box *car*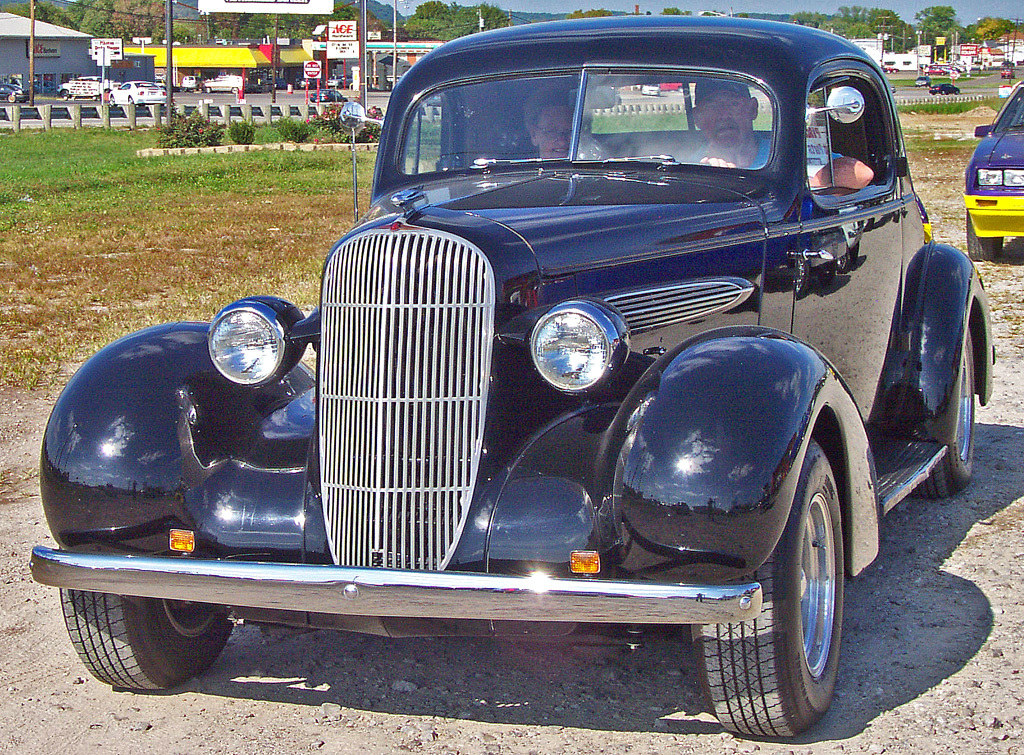
BBox(30, 13, 996, 743)
